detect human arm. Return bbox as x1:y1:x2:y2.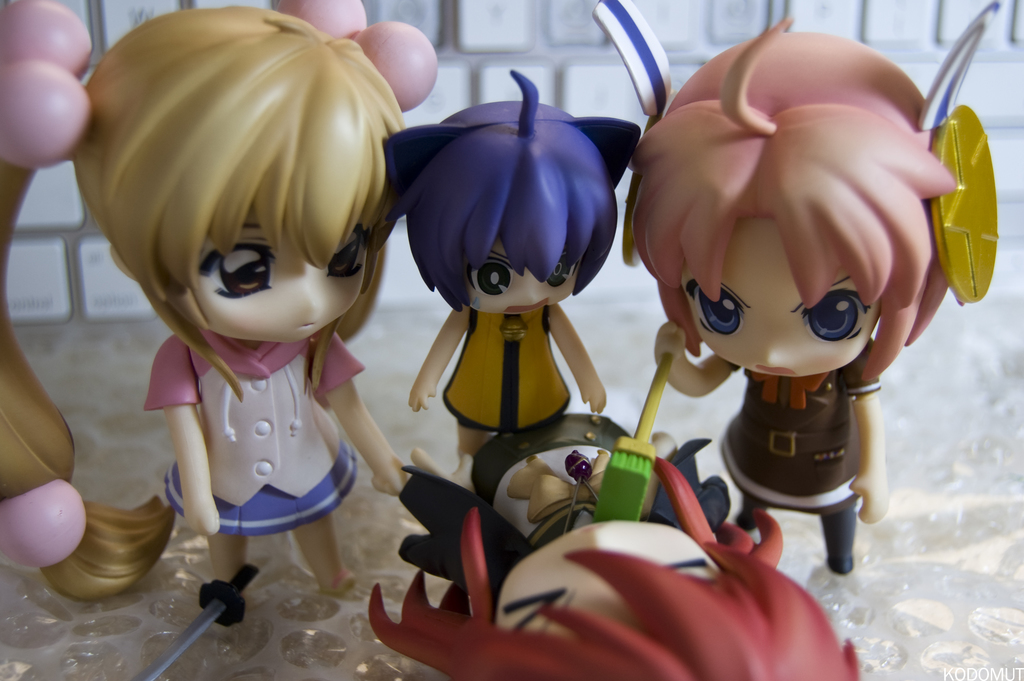
656:319:737:395.
